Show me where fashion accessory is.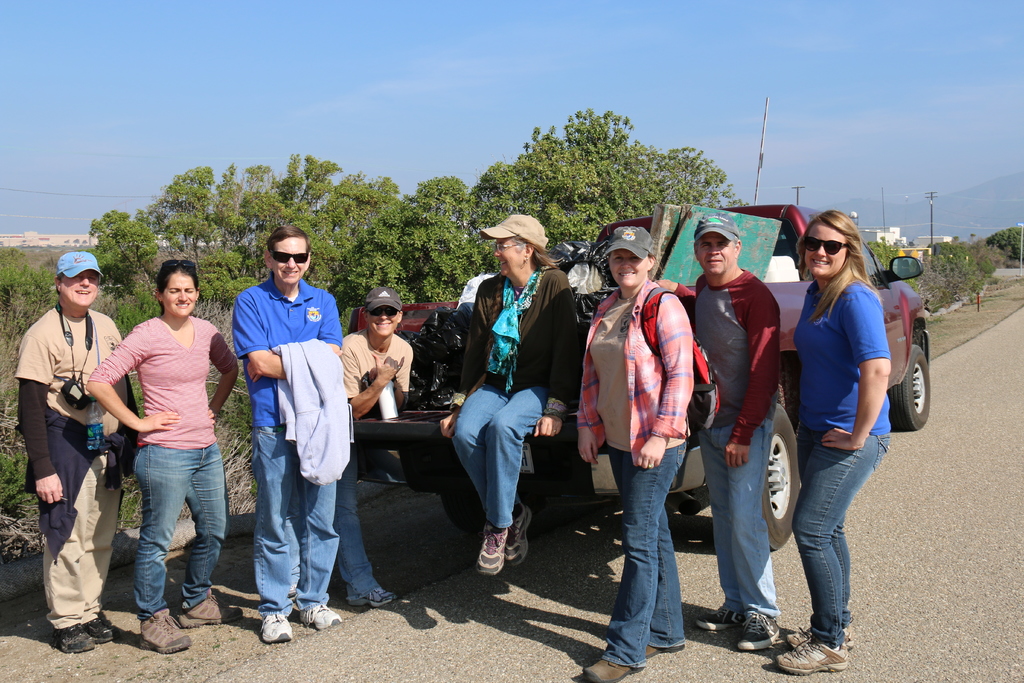
fashion accessory is at 399/367/403/368.
